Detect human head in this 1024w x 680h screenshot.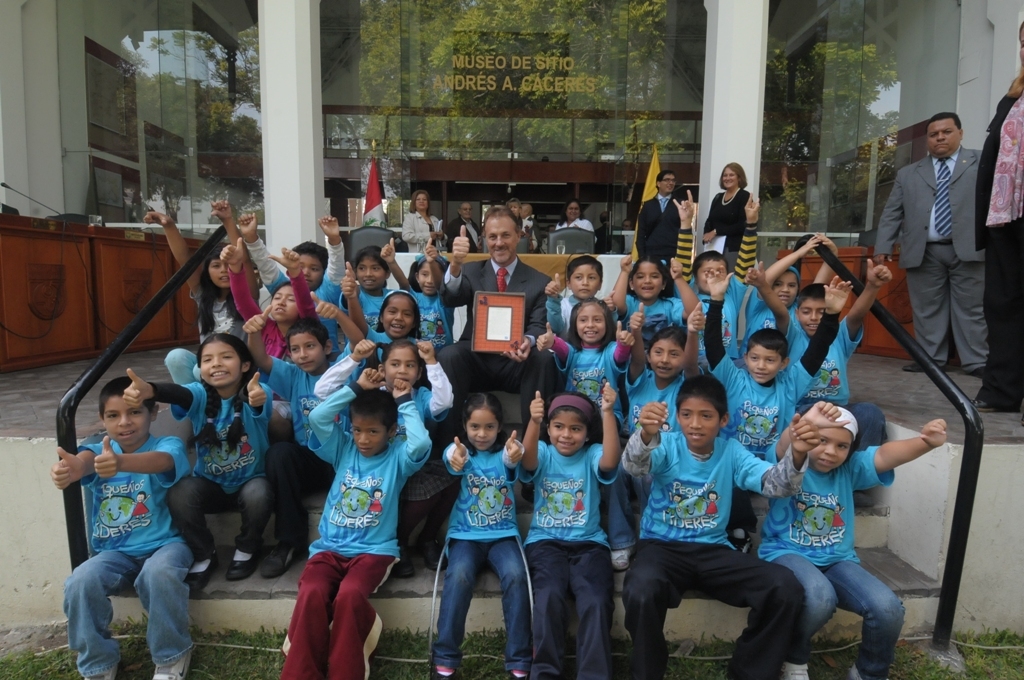
Detection: {"x1": 545, "y1": 389, "x2": 598, "y2": 456}.
